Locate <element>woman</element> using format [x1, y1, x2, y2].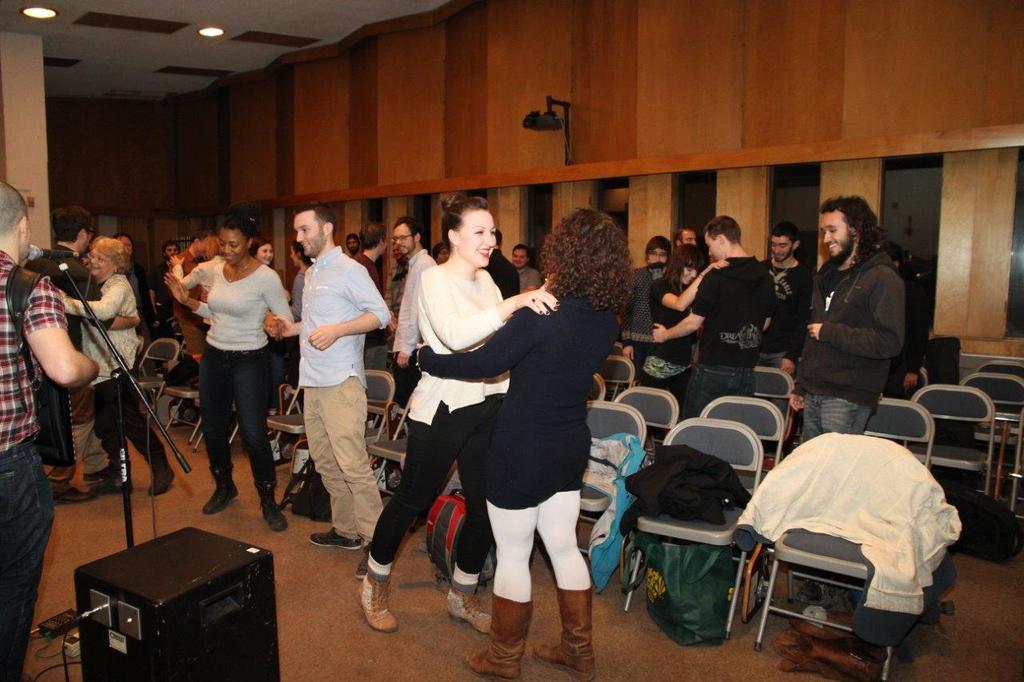
[164, 215, 300, 529].
